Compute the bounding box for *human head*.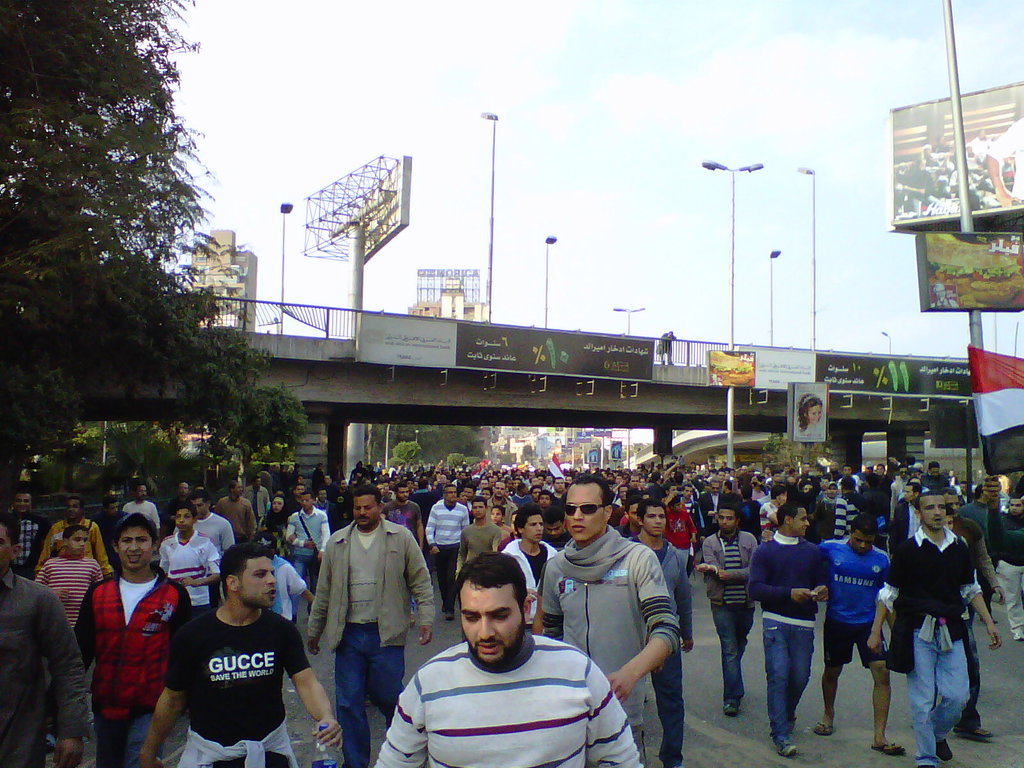
[394,482,412,503].
